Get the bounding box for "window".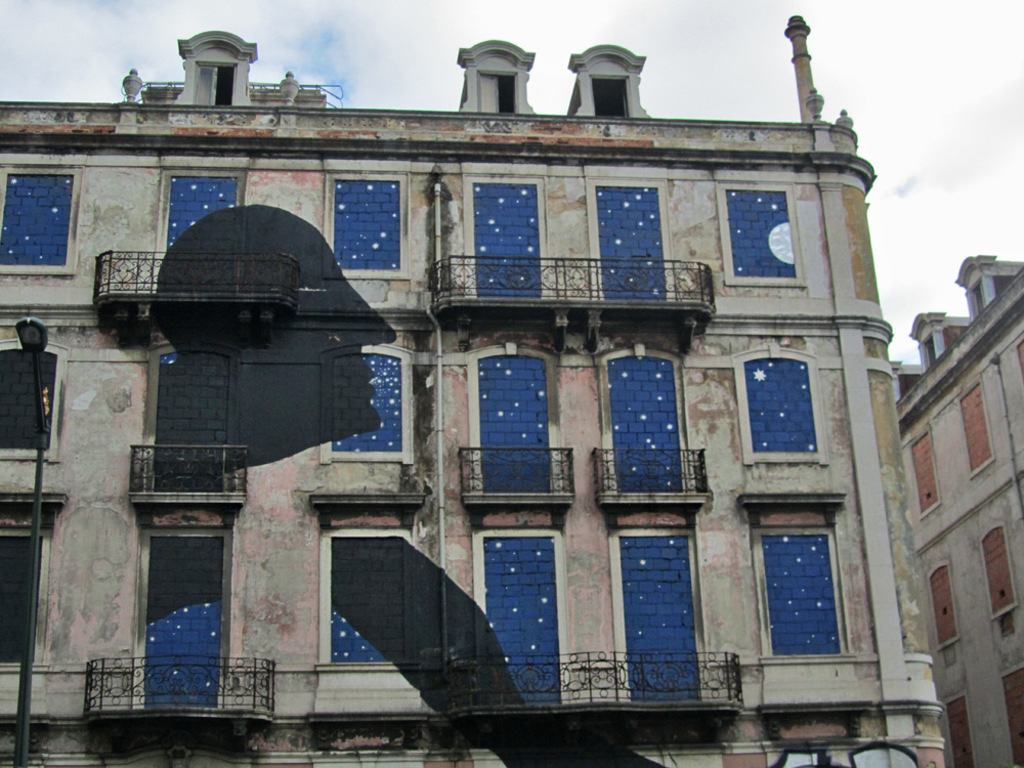
963 379 996 474.
